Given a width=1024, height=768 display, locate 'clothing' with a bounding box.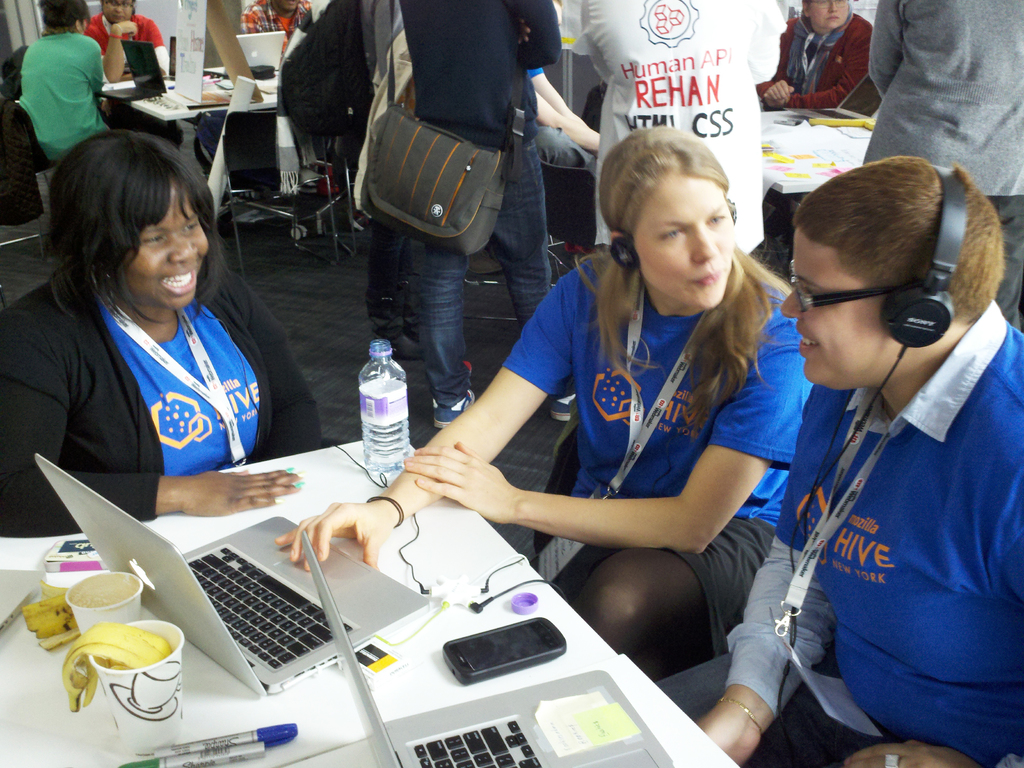
Located: l=241, t=0, r=311, b=56.
